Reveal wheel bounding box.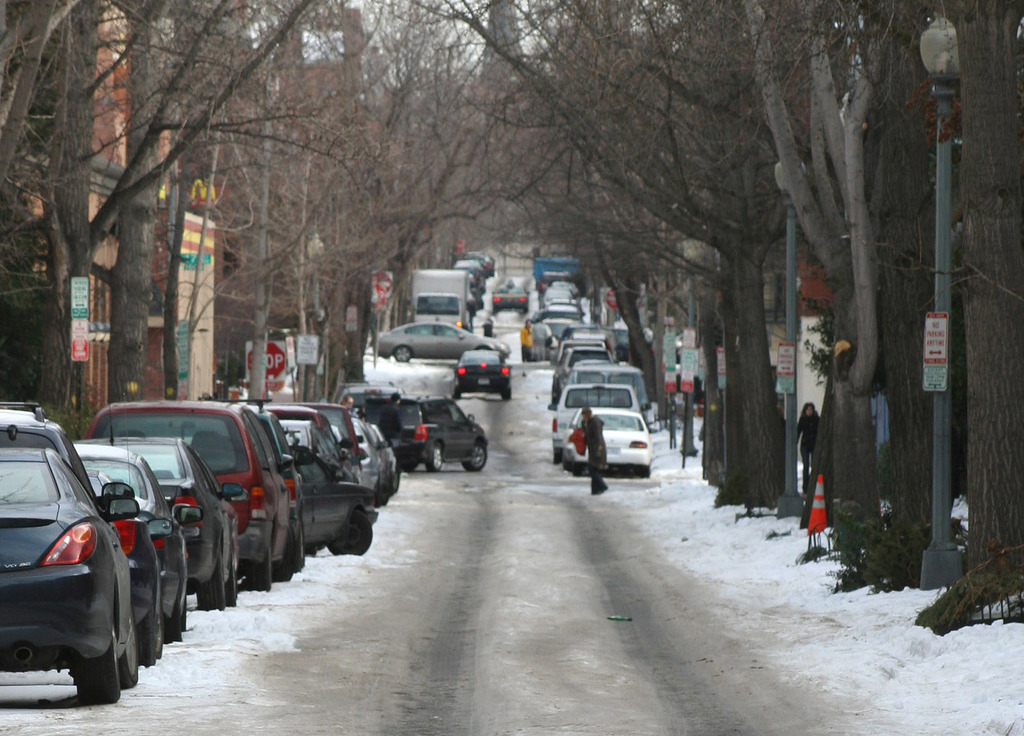
Revealed: (636,463,650,476).
